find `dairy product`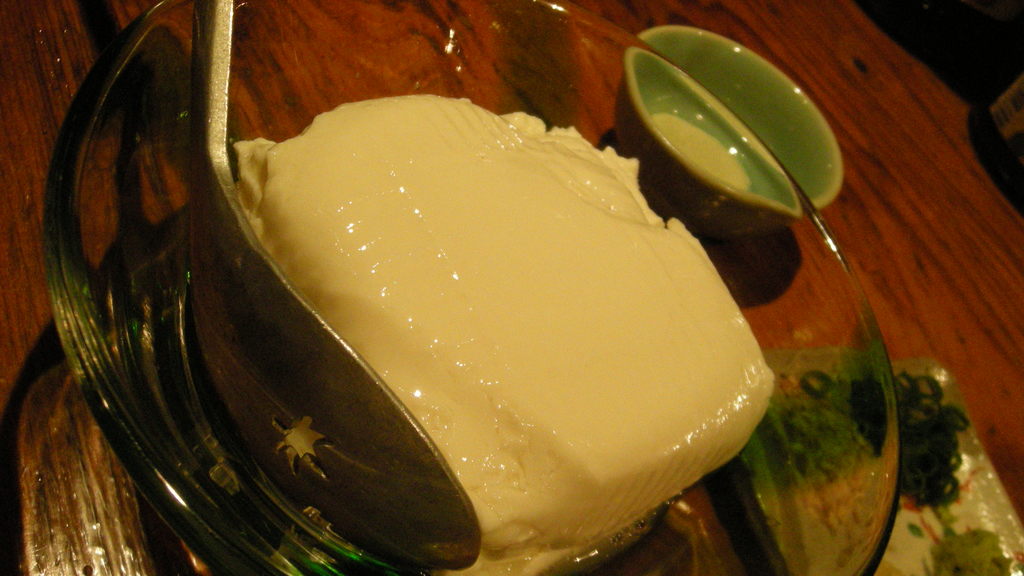
box(204, 81, 744, 516)
